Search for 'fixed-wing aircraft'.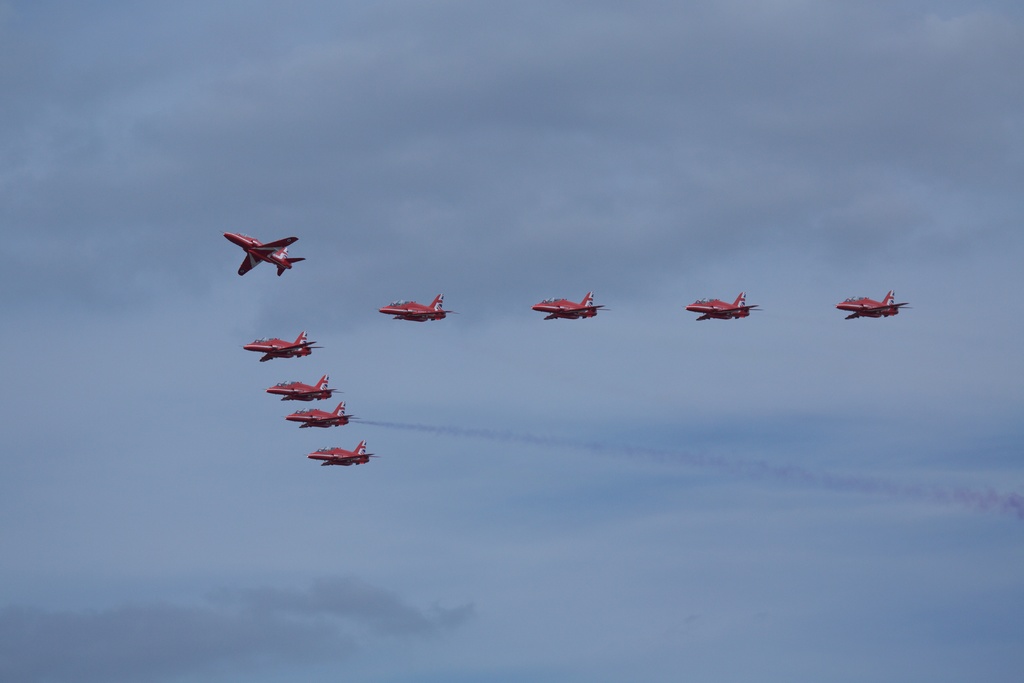
Found at select_region(685, 290, 762, 320).
